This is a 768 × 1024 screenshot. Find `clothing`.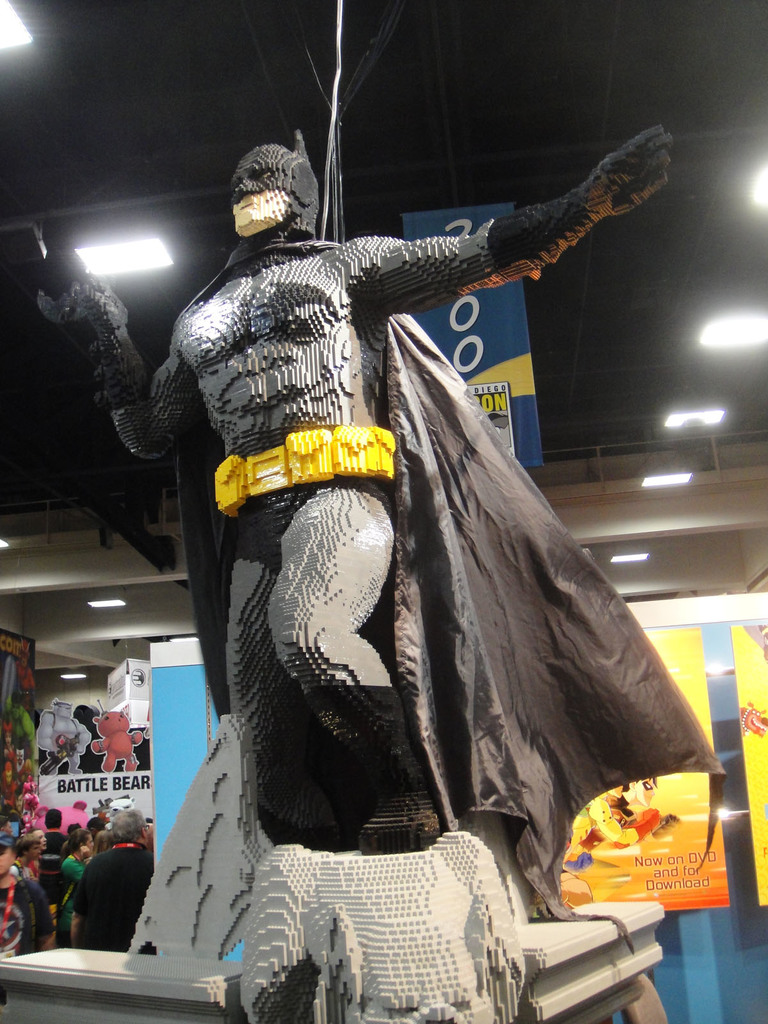
Bounding box: {"left": 50, "top": 838, "right": 138, "bottom": 955}.
